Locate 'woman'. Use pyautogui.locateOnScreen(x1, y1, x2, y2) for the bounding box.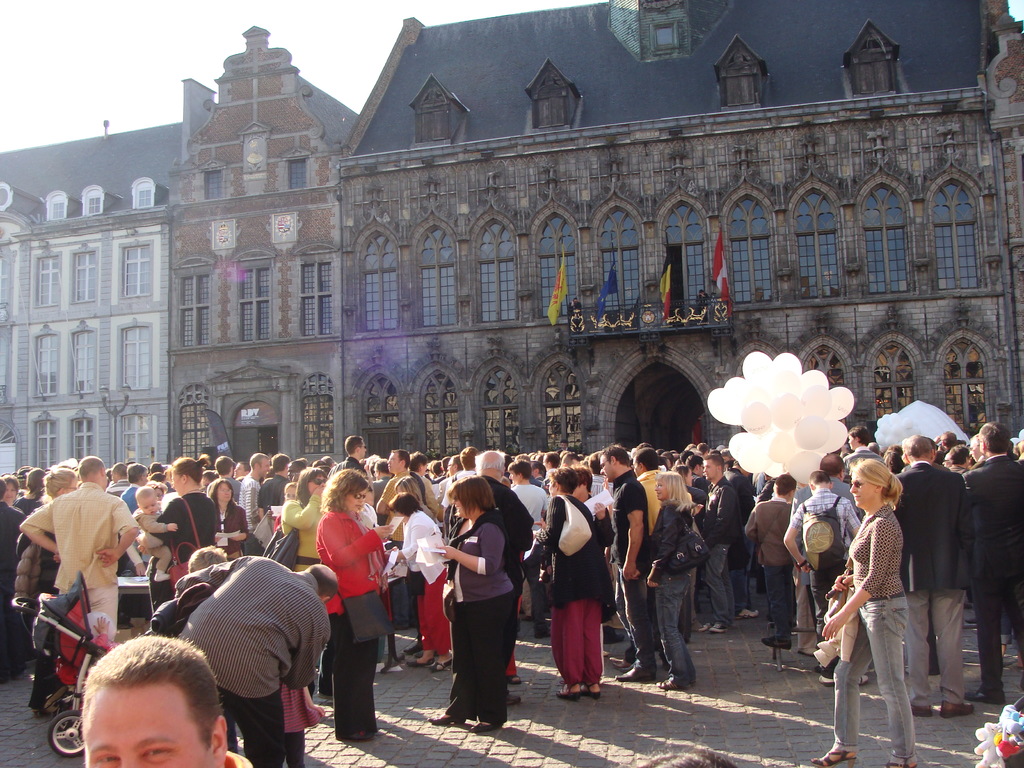
pyautogui.locateOnScreen(0, 474, 24, 514).
